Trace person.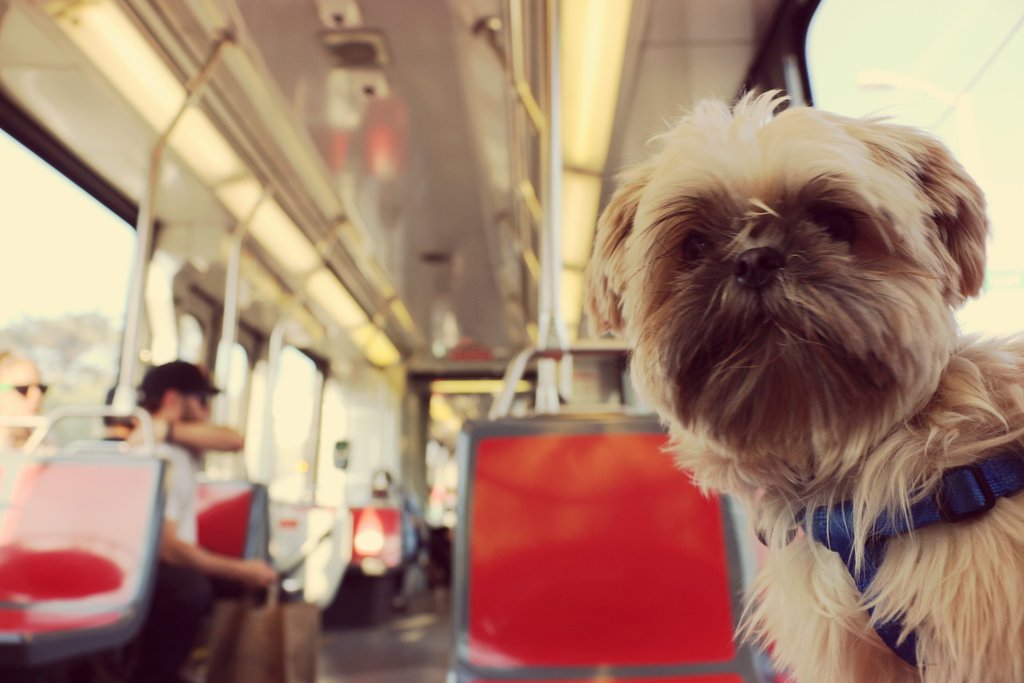
Traced to 100:368:156:444.
